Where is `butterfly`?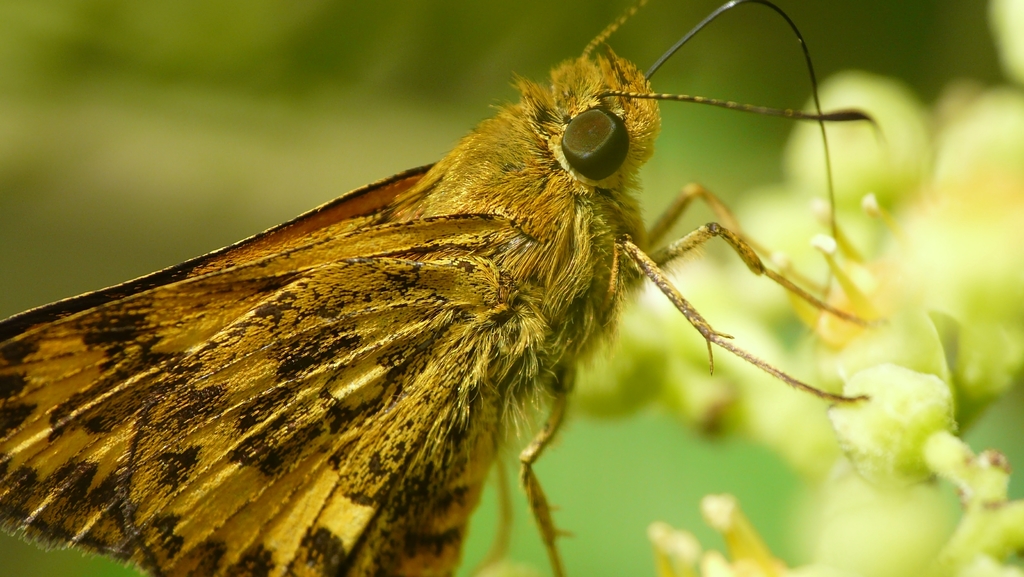
locate(13, 0, 867, 573).
